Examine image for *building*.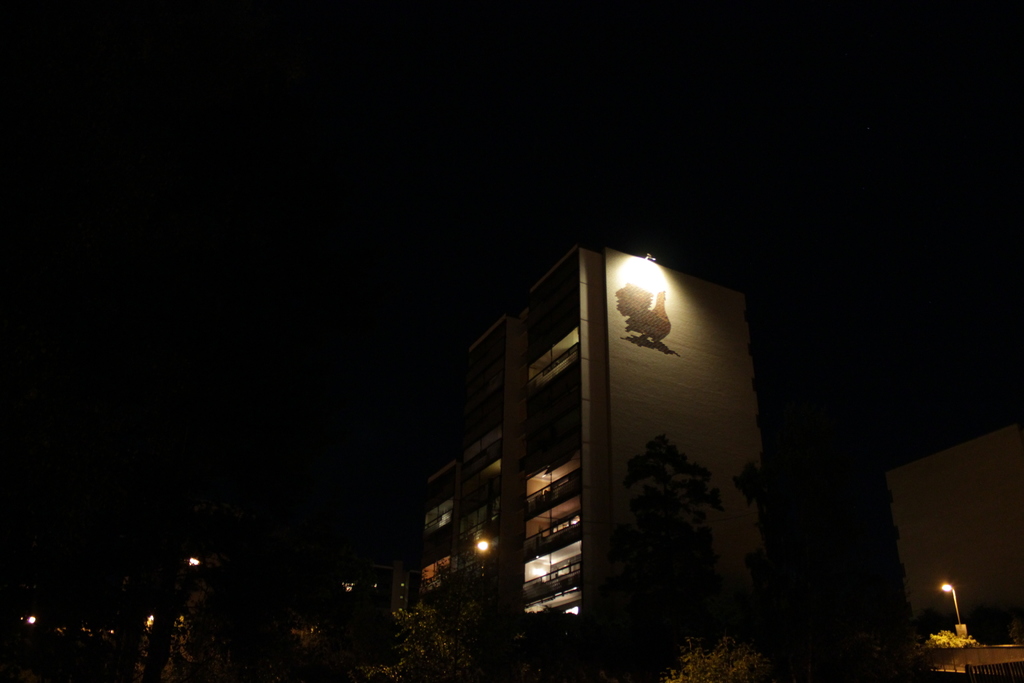
Examination result: x1=928, y1=627, x2=1022, y2=682.
